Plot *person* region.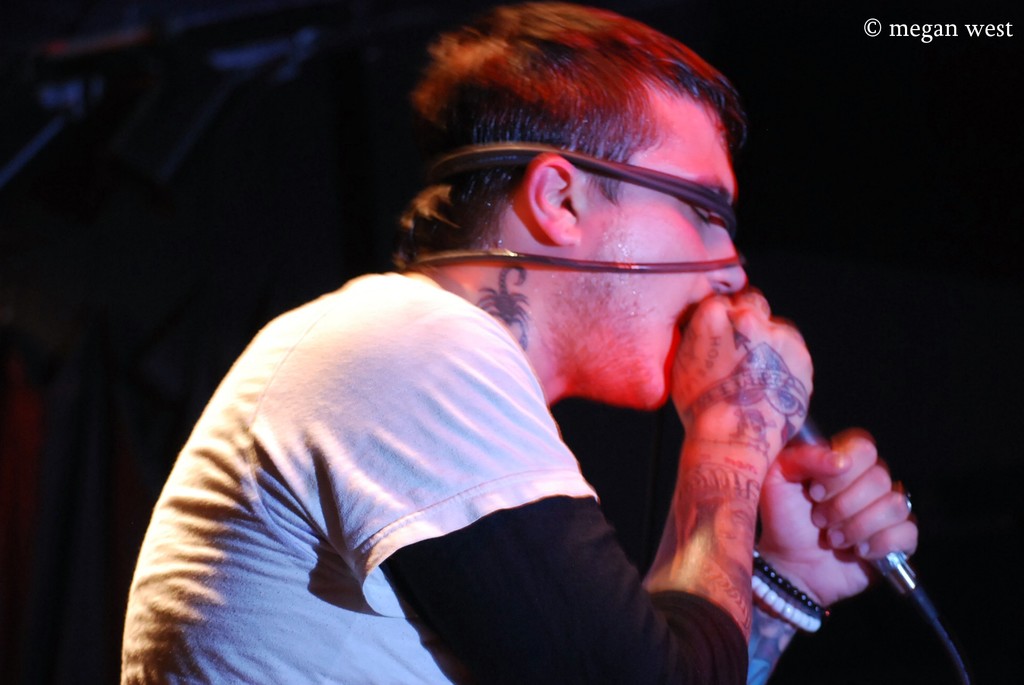
Plotted at [left=118, top=0, right=924, bottom=684].
